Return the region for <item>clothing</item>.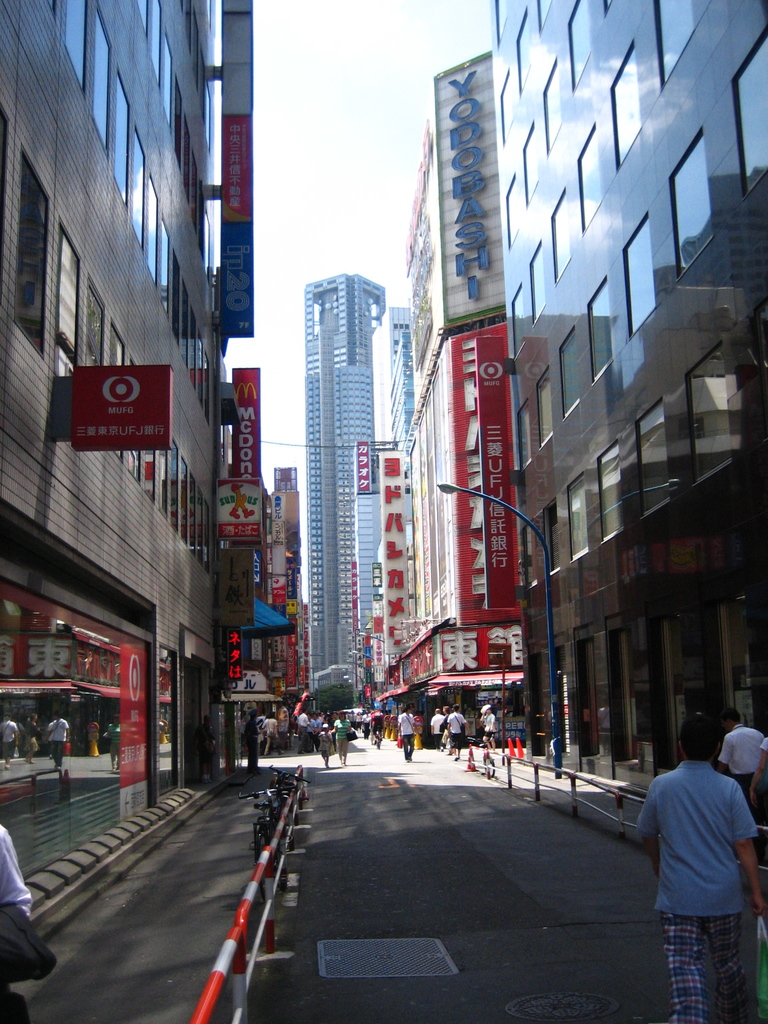
pyautogui.locateOnScreen(243, 724, 259, 764).
